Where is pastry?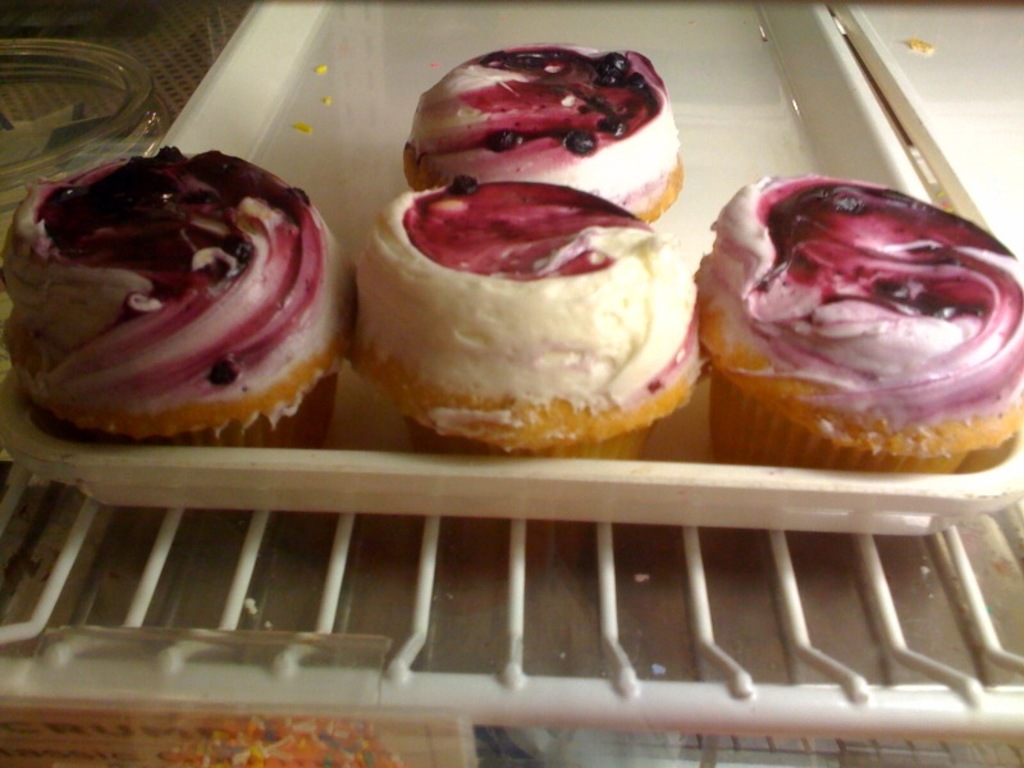
(356,184,700,463).
